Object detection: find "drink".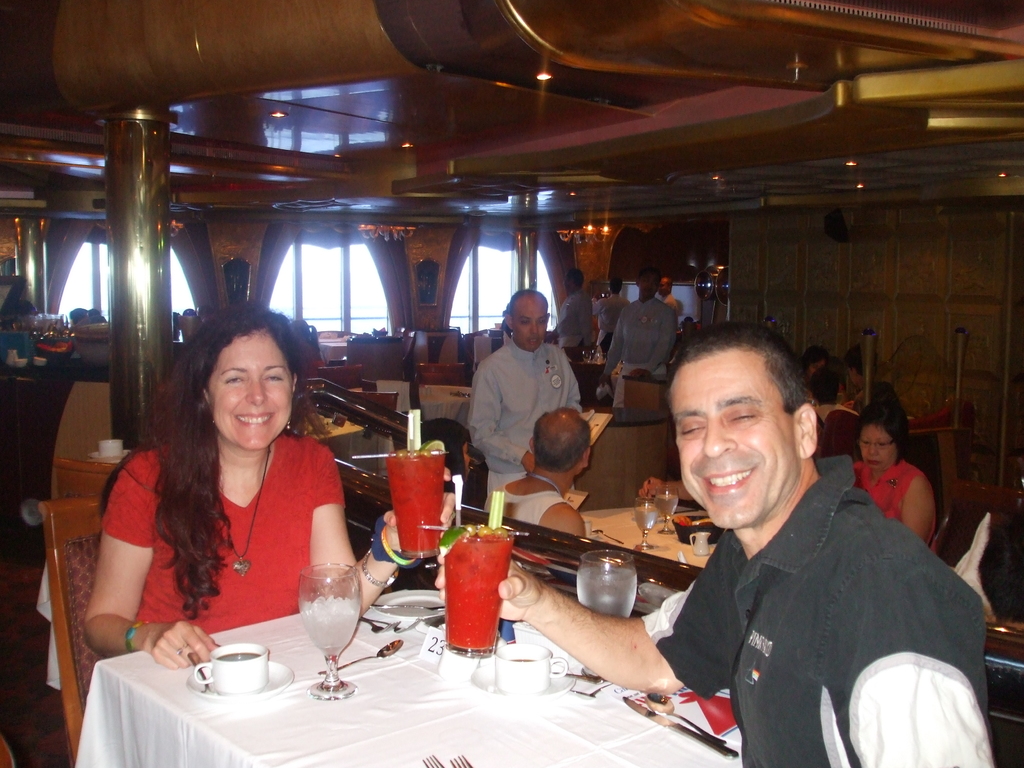
bbox(577, 565, 643, 617).
